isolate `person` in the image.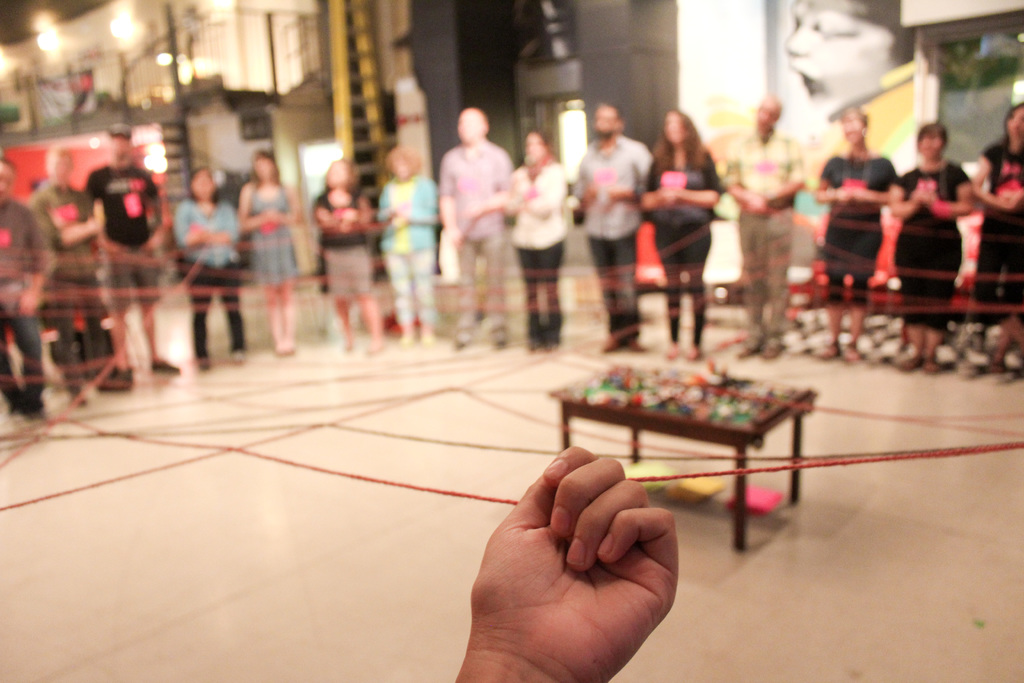
Isolated region: crop(559, 101, 660, 344).
